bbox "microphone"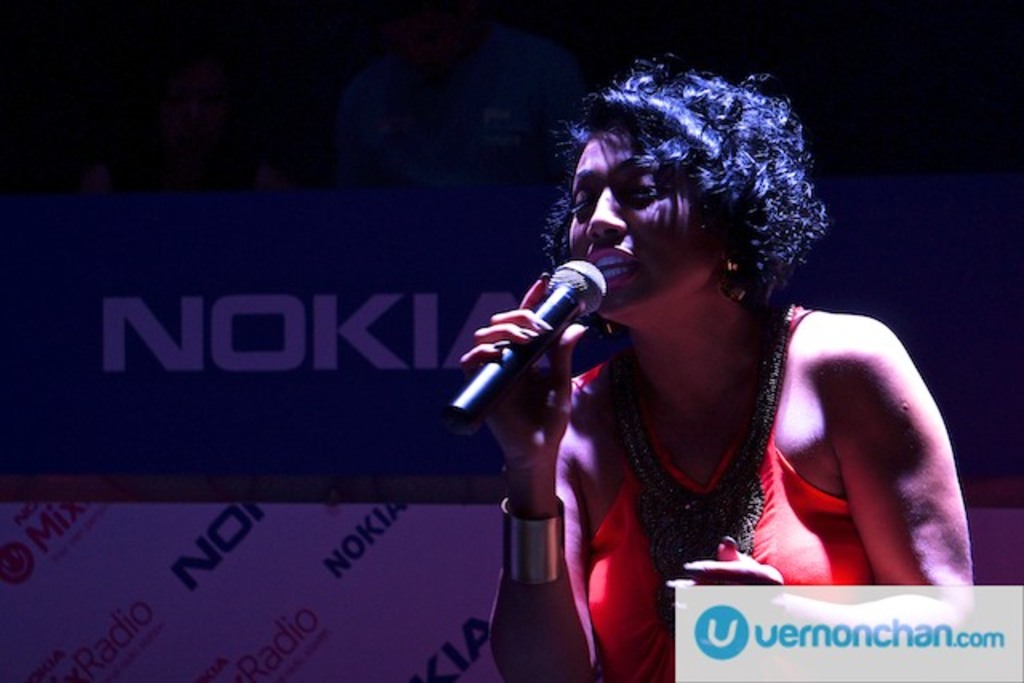
458, 250, 616, 427
